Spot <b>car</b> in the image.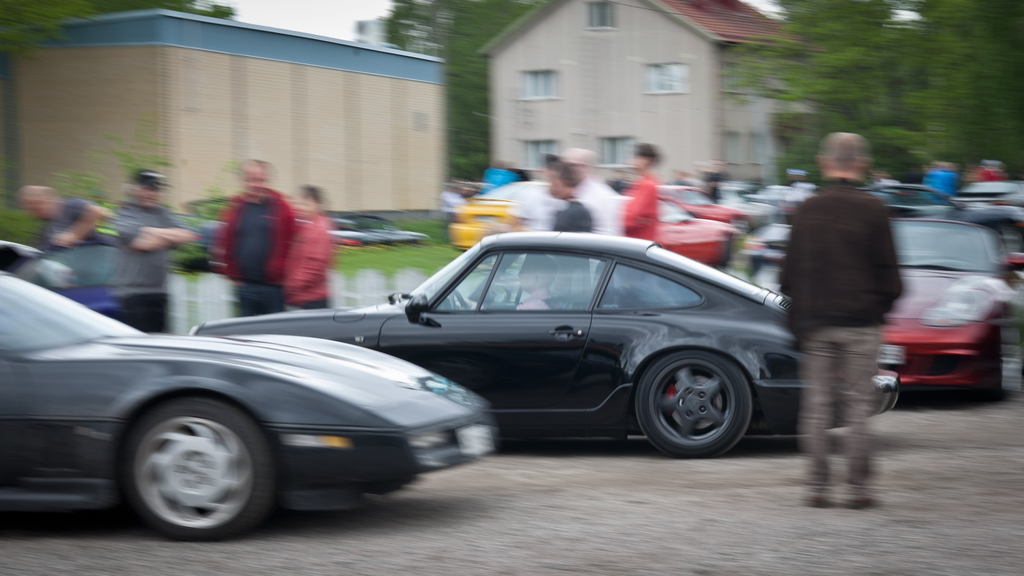
<b>car</b> found at rect(181, 227, 907, 460).
